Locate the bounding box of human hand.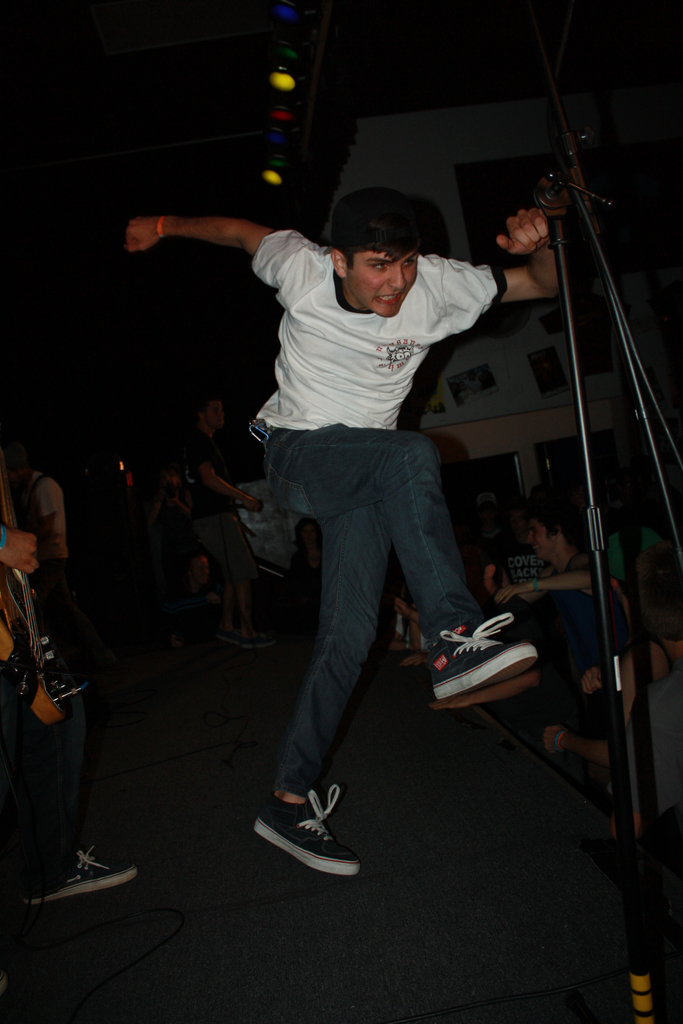
Bounding box: 580:669:604:698.
